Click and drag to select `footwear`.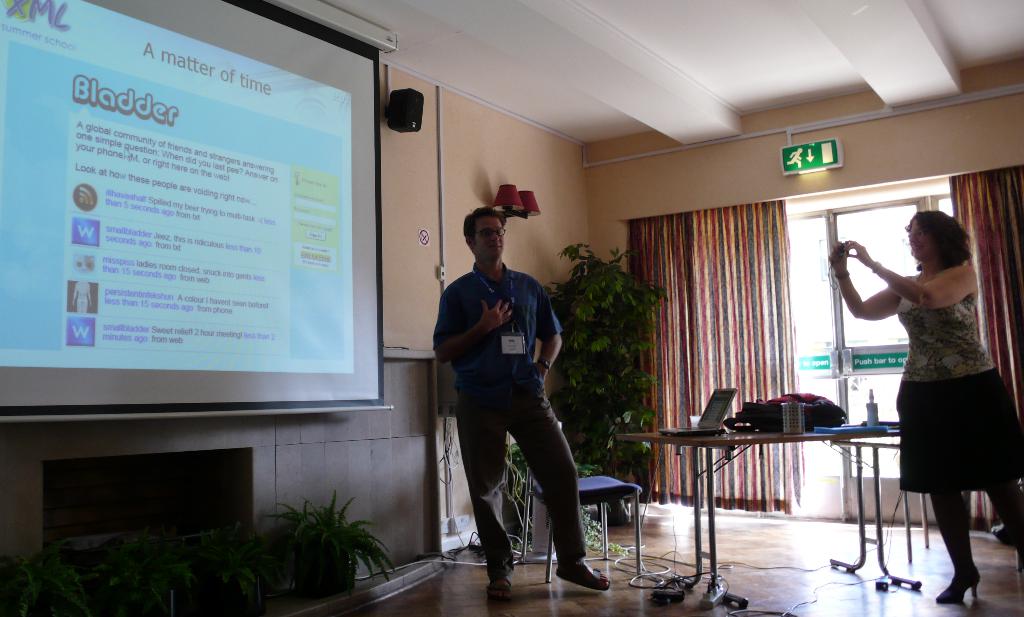
Selection: crop(484, 576, 513, 596).
